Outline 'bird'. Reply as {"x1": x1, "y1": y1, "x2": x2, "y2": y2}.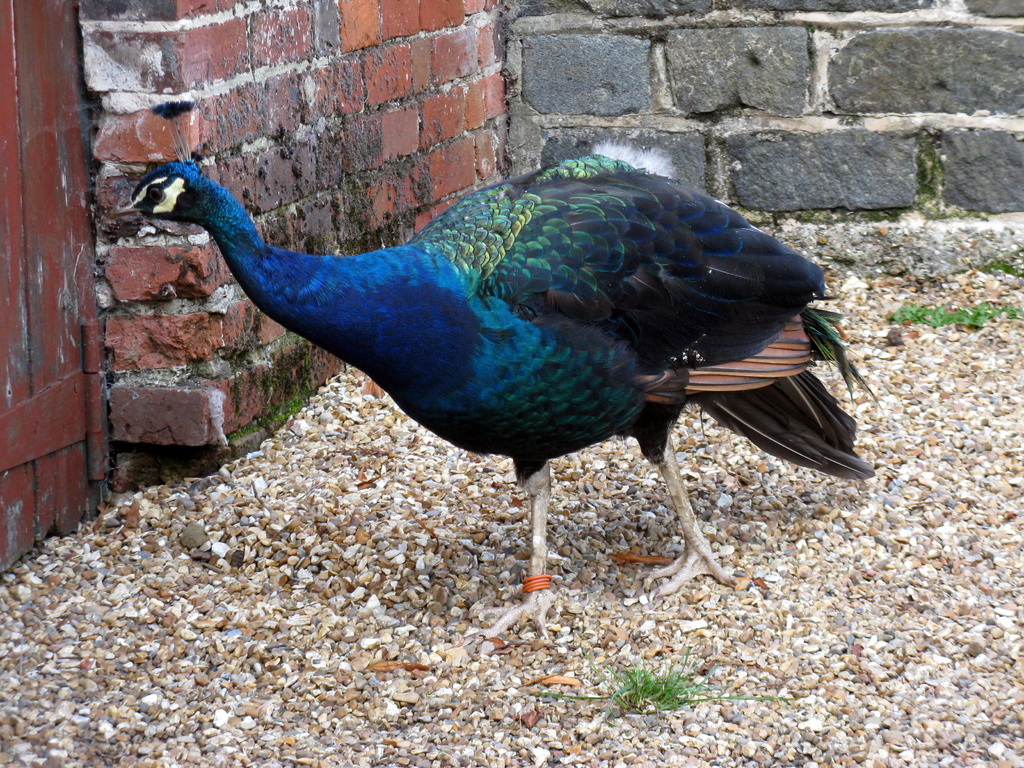
{"x1": 72, "y1": 124, "x2": 878, "y2": 609}.
